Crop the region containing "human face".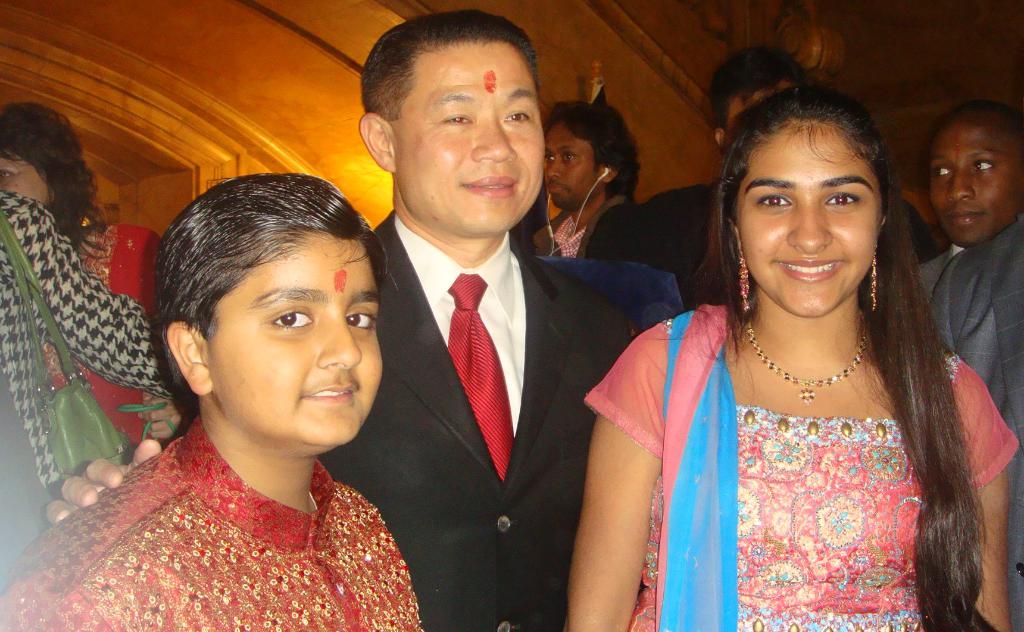
Crop region: [388,42,544,237].
